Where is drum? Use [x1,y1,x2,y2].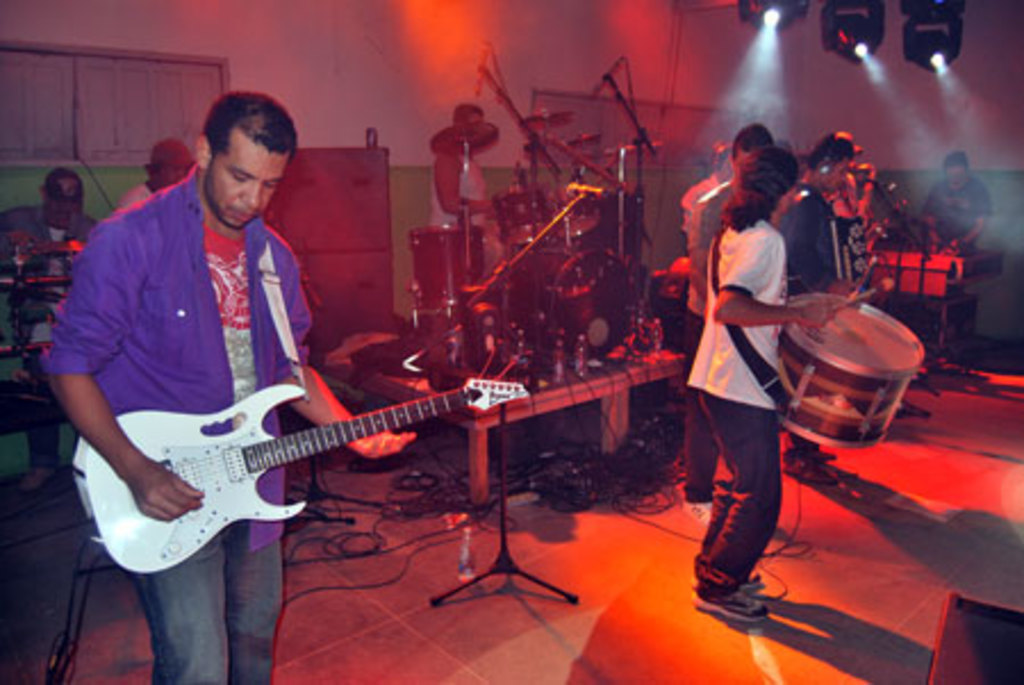
[514,253,639,364].
